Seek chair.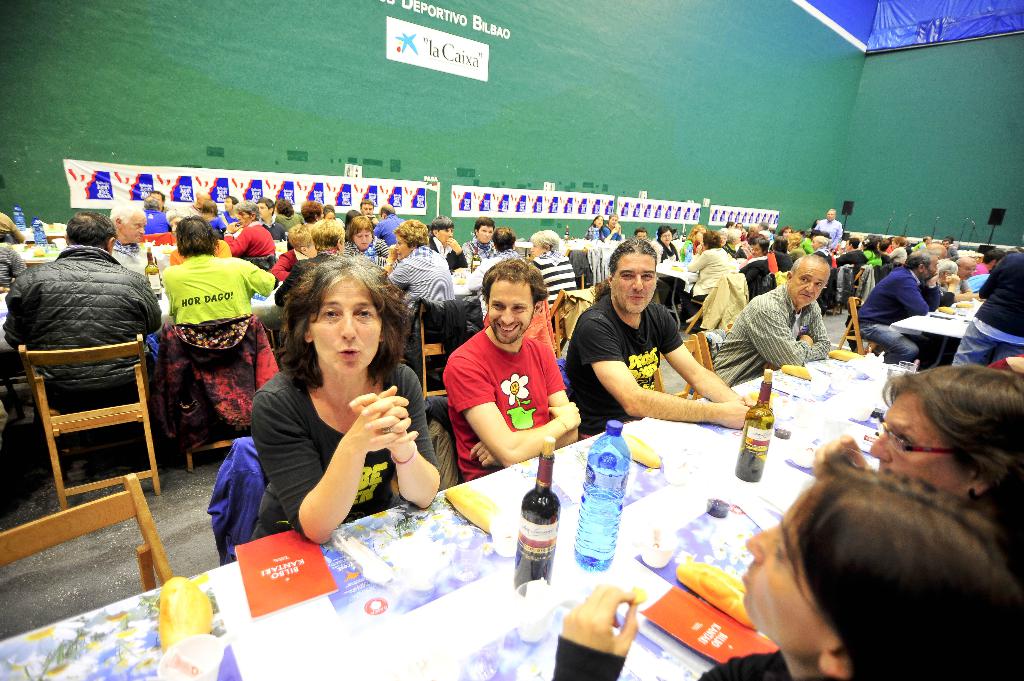
(left=648, top=334, right=706, bottom=401).
